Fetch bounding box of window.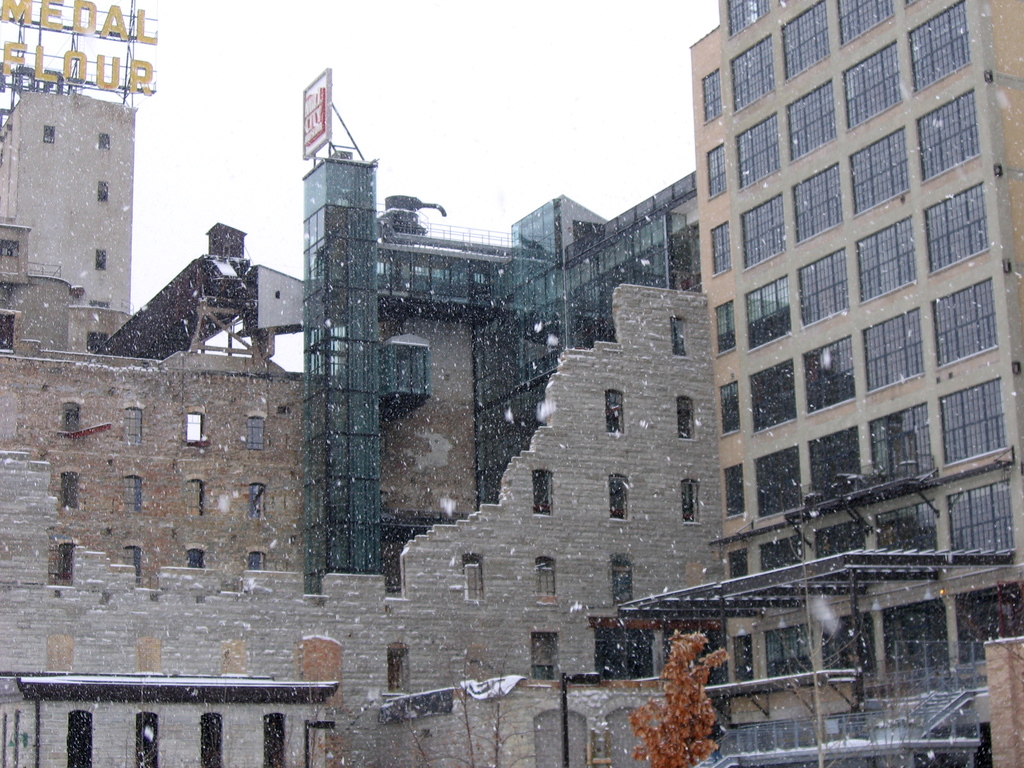
Bbox: [610, 471, 632, 522].
